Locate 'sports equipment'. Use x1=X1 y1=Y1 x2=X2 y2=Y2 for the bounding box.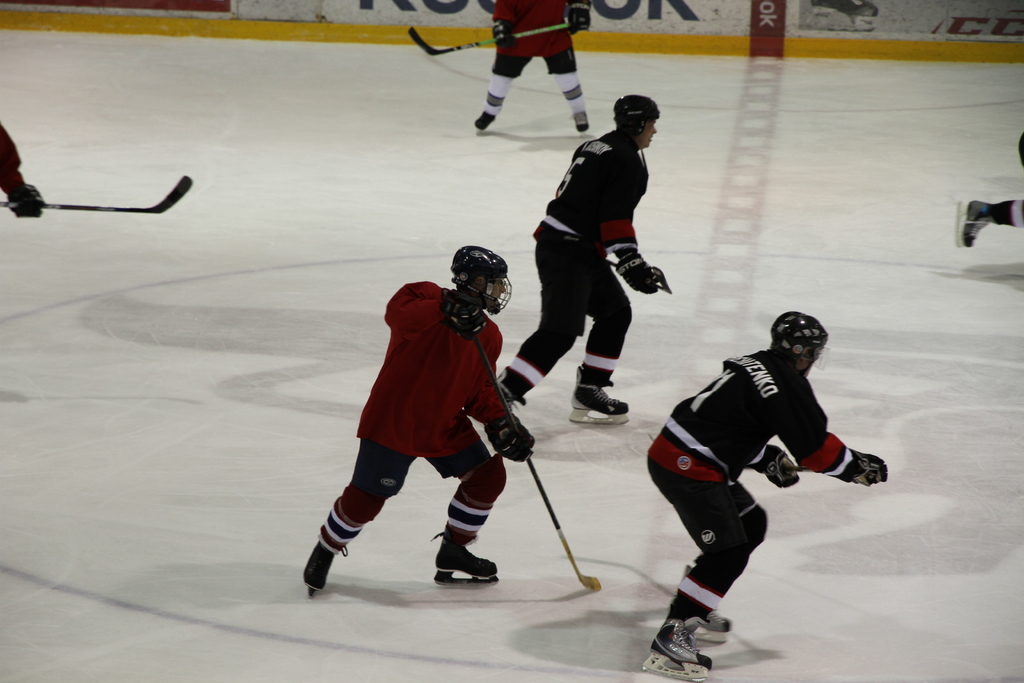
x1=526 y1=453 x2=601 y2=591.
